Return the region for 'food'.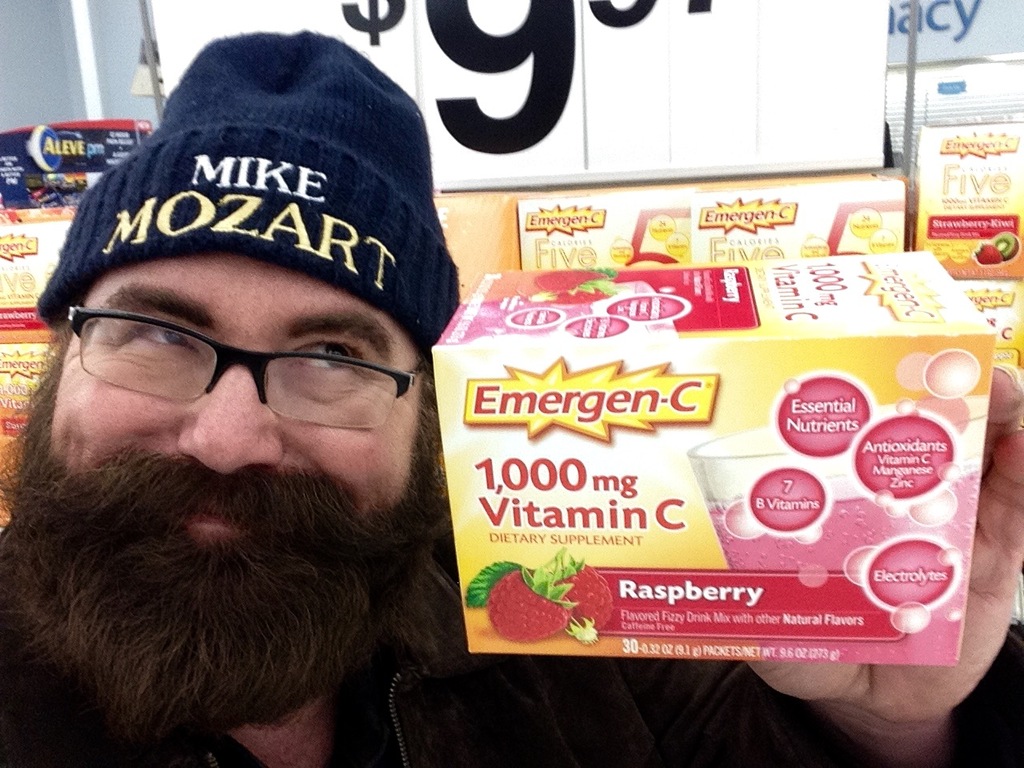
474 210 925 639.
